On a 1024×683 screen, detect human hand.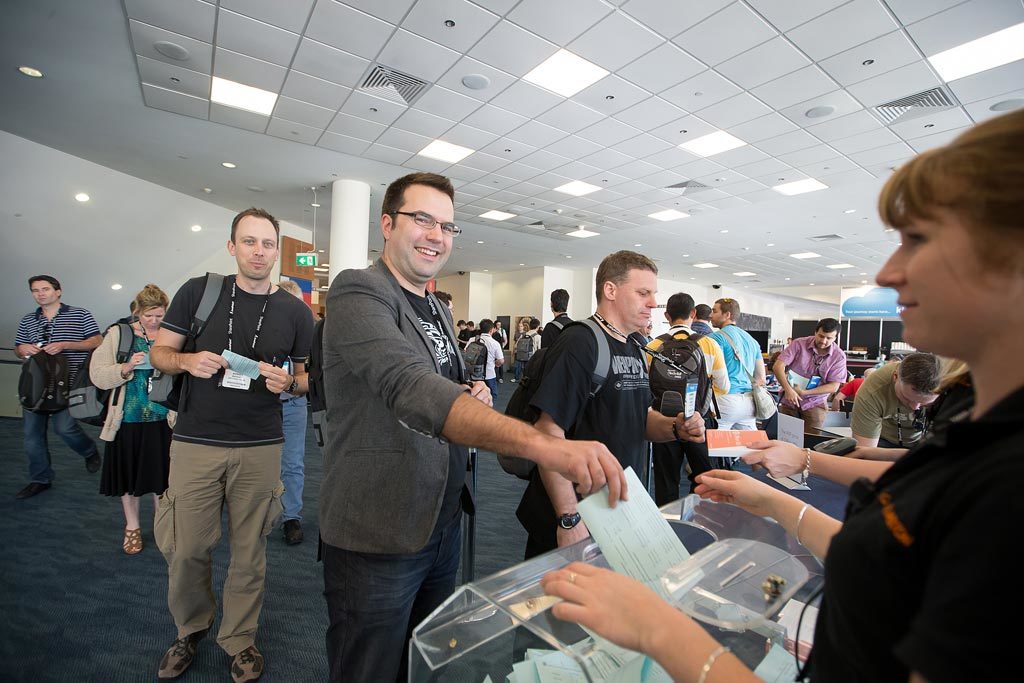
<box>541,558,676,654</box>.
